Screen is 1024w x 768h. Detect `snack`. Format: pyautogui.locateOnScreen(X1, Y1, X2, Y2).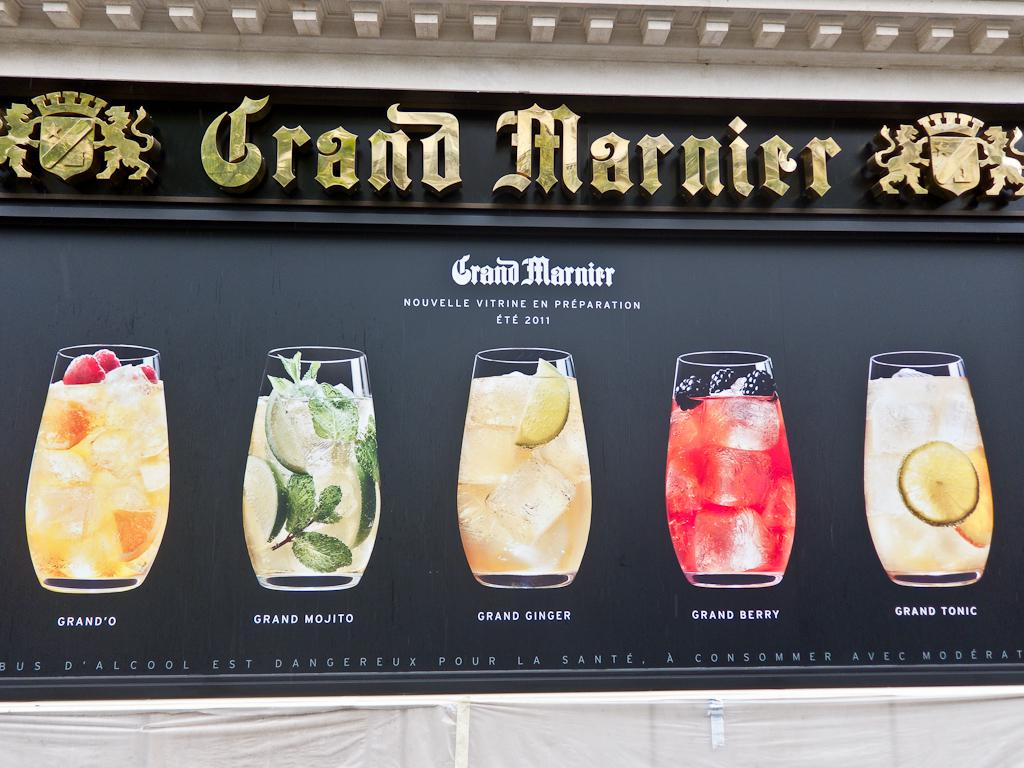
pyautogui.locateOnScreen(239, 343, 378, 590).
